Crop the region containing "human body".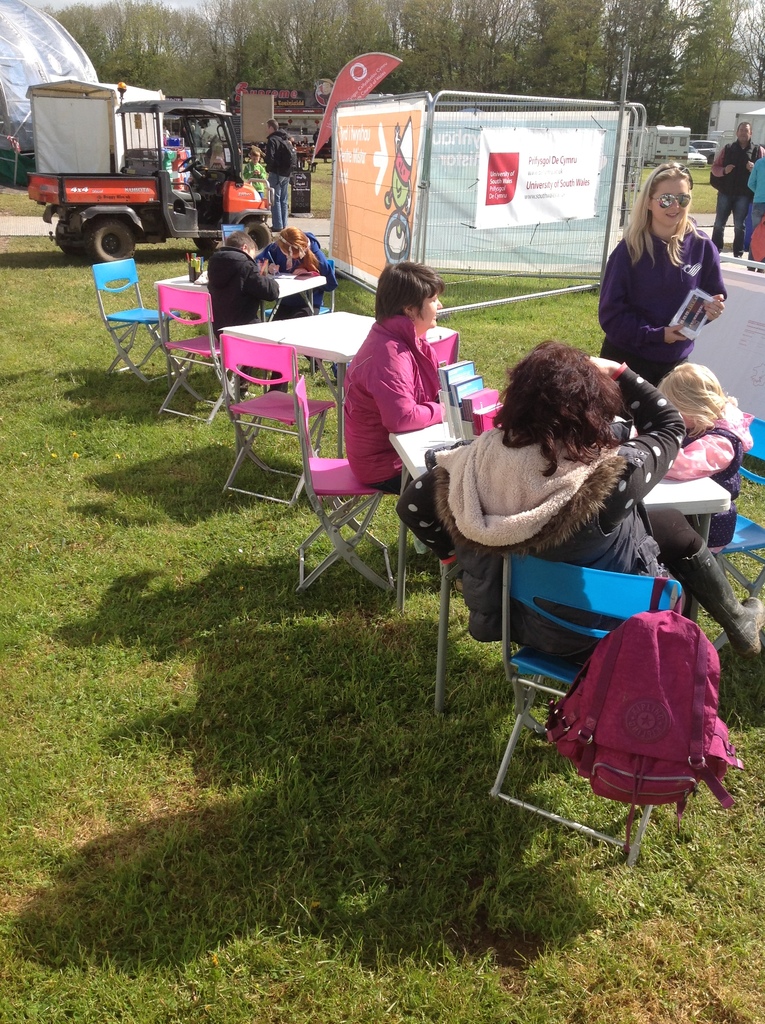
Crop region: detection(433, 354, 764, 660).
